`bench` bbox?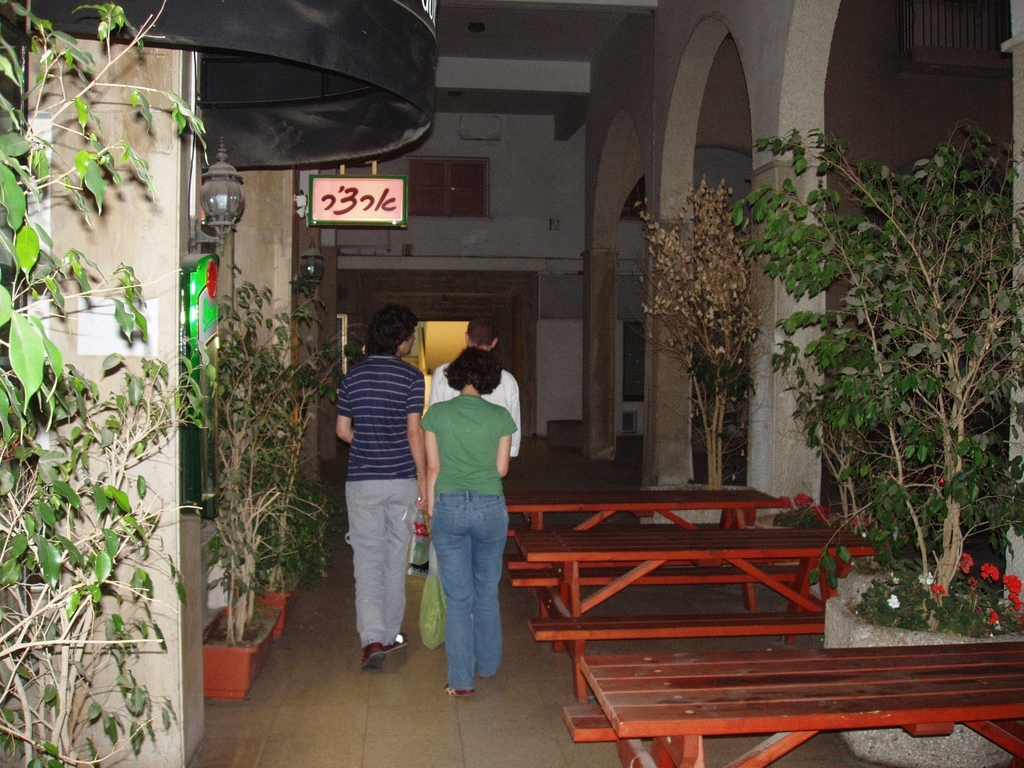
[left=550, top=622, right=1023, bottom=767]
